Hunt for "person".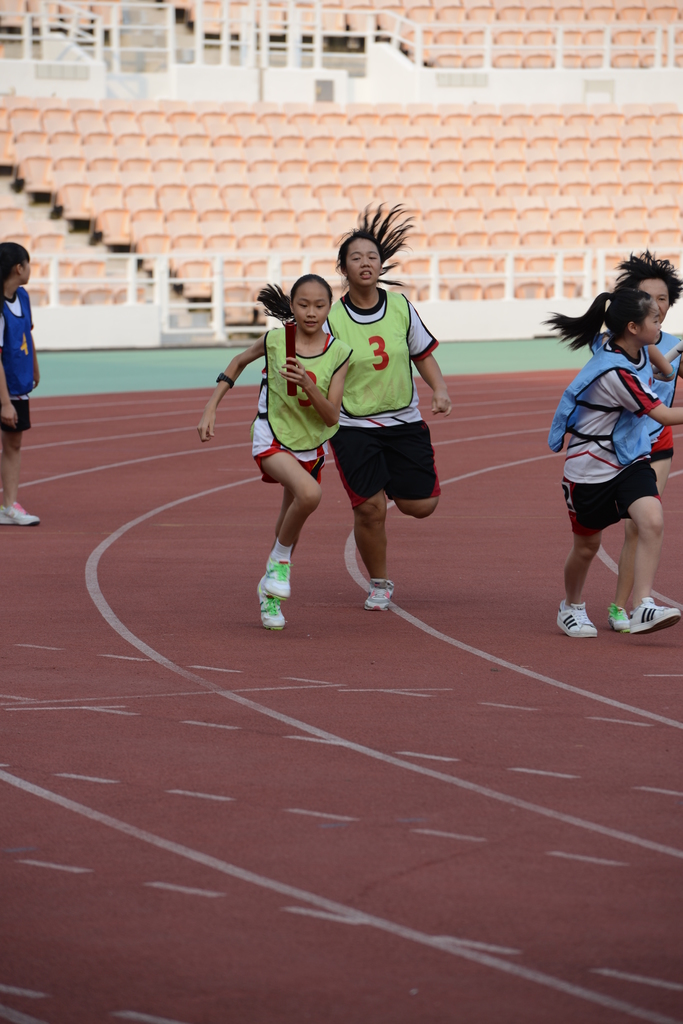
Hunted down at bbox=[202, 279, 357, 636].
